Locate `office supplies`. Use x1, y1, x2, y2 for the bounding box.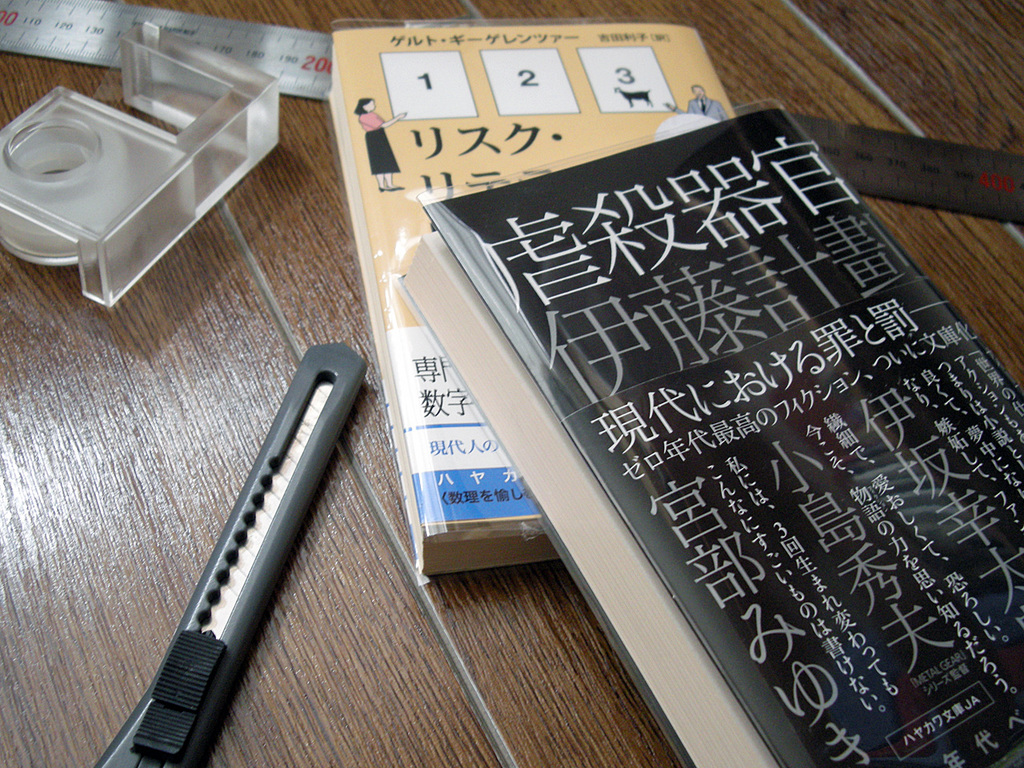
324, 20, 734, 578.
